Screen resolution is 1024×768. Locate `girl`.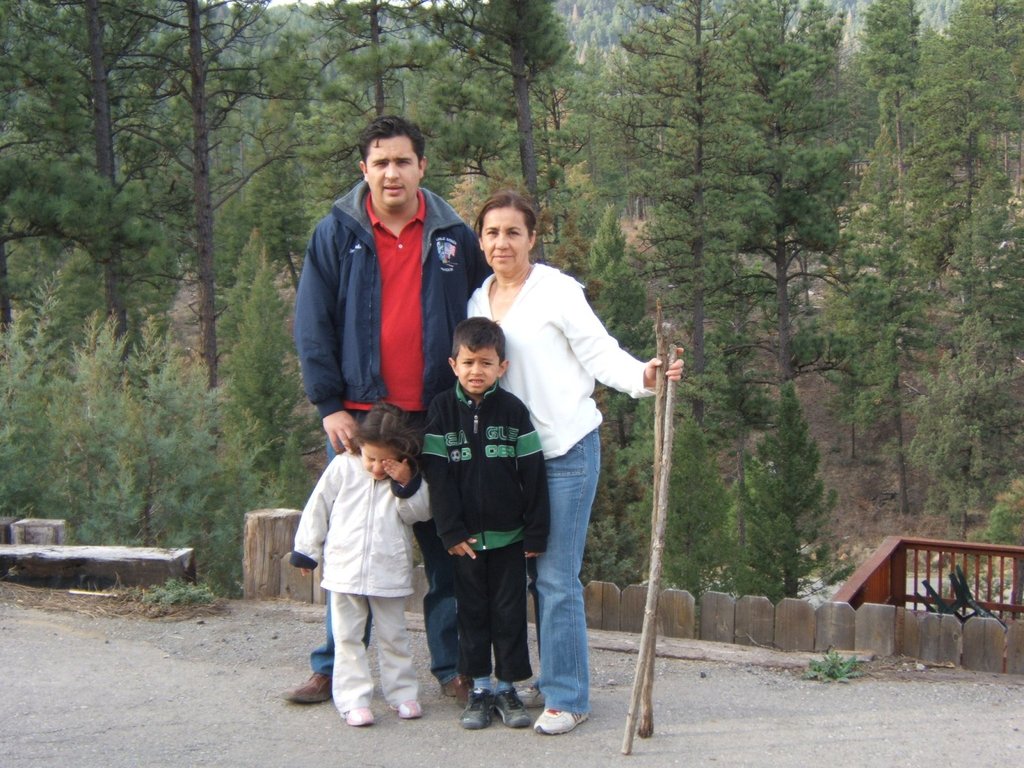
(left=288, top=400, right=436, bottom=723).
